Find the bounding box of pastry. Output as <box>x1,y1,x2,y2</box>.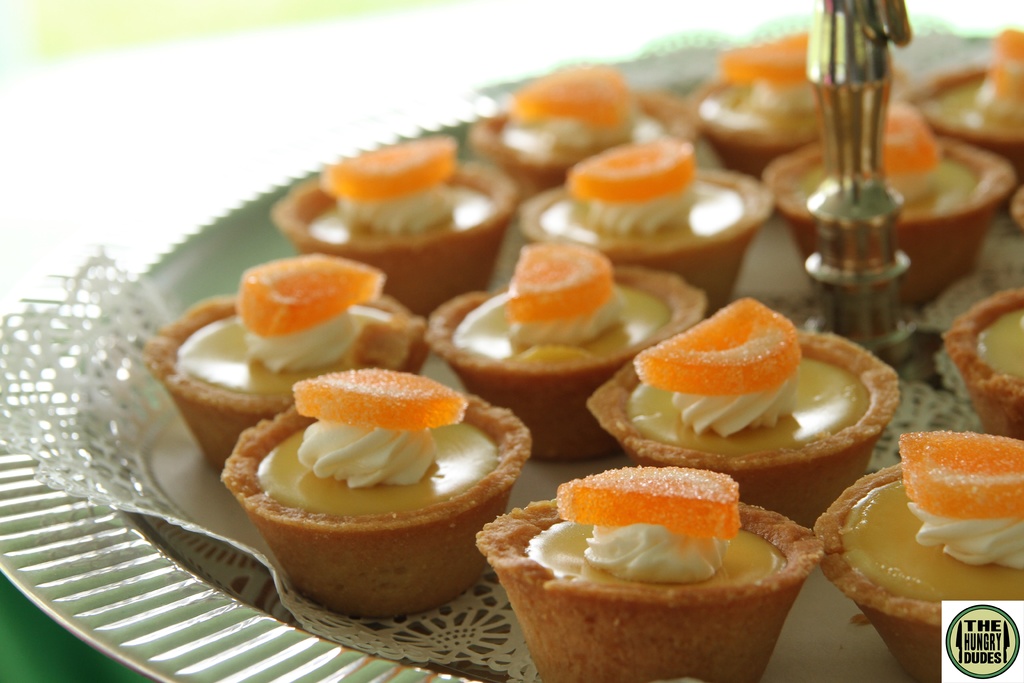
<box>526,138,765,309</box>.
